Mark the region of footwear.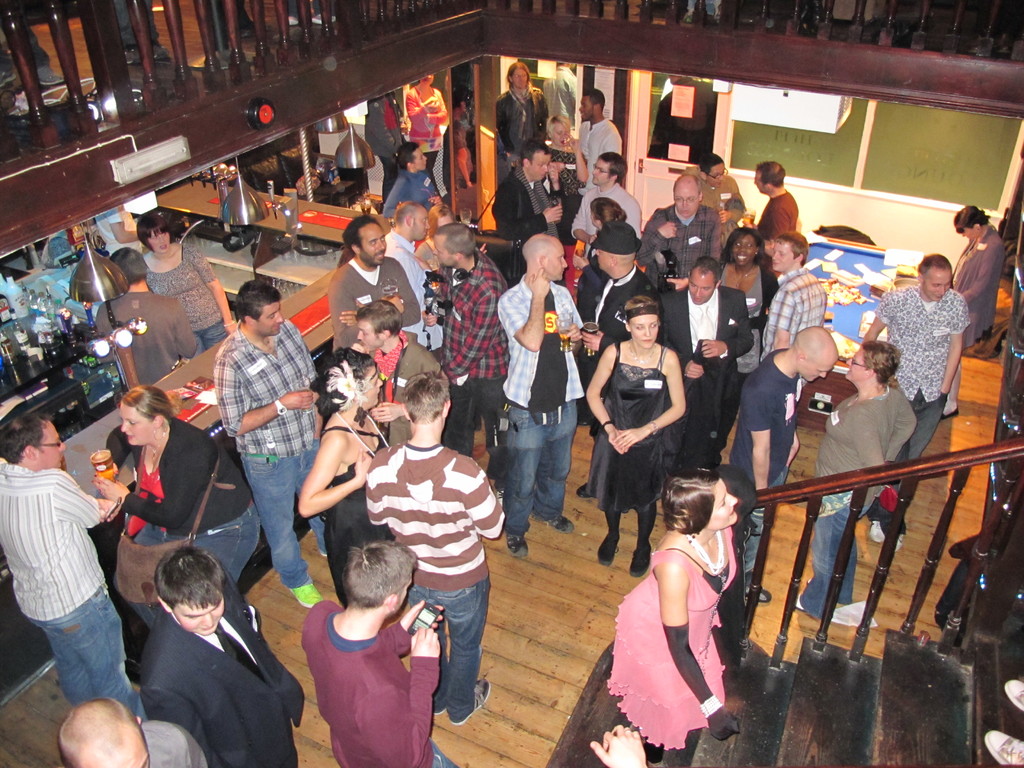
Region: bbox(633, 545, 657, 577).
